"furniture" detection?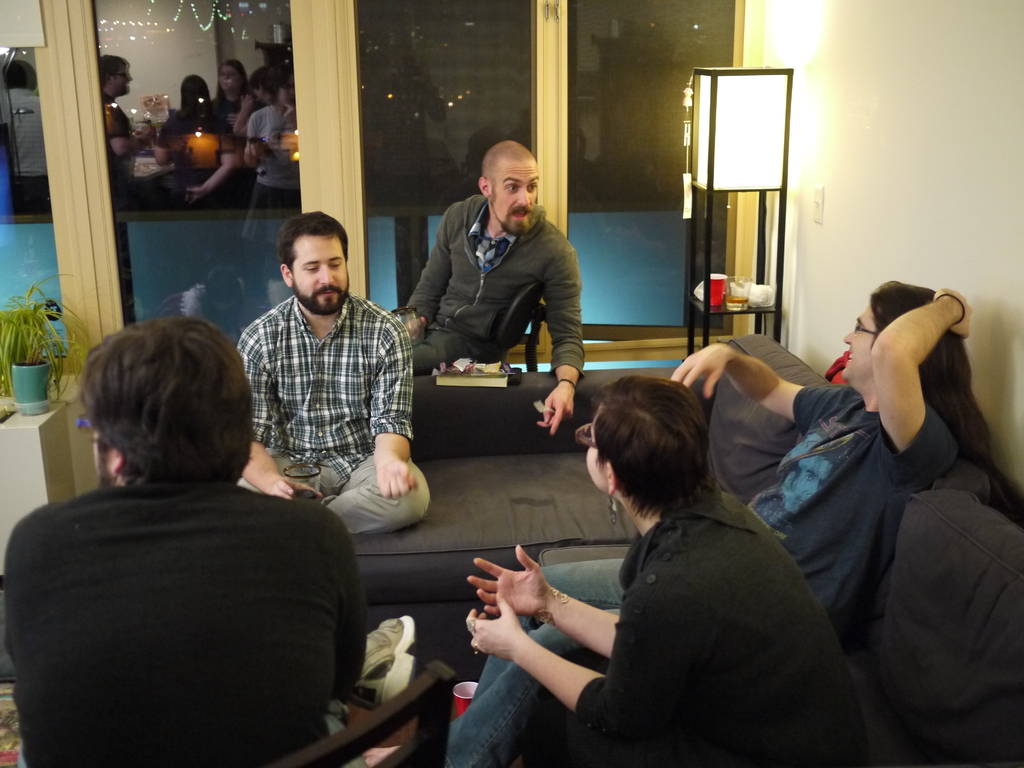
{"left": 686, "top": 69, "right": 796, "bottom": 355}
